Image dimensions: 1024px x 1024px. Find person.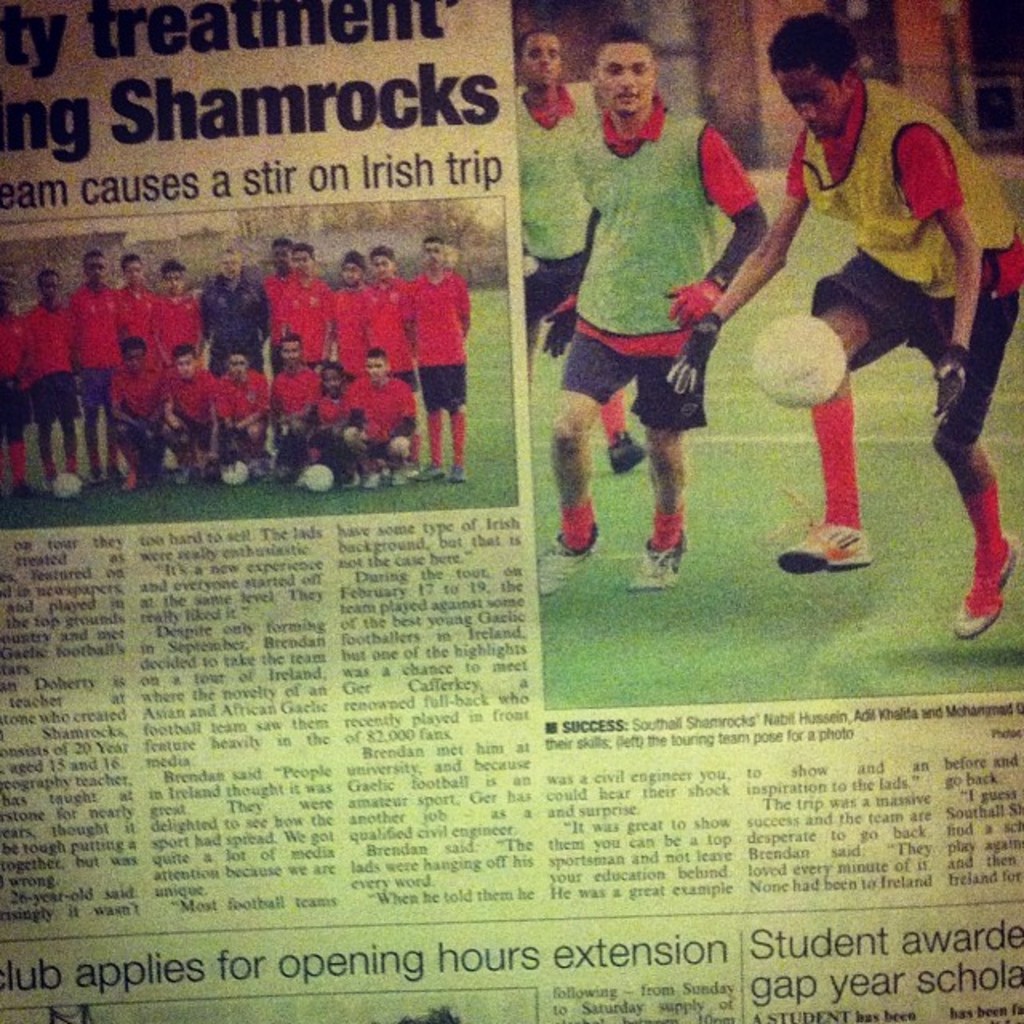
512/27/606/390.
